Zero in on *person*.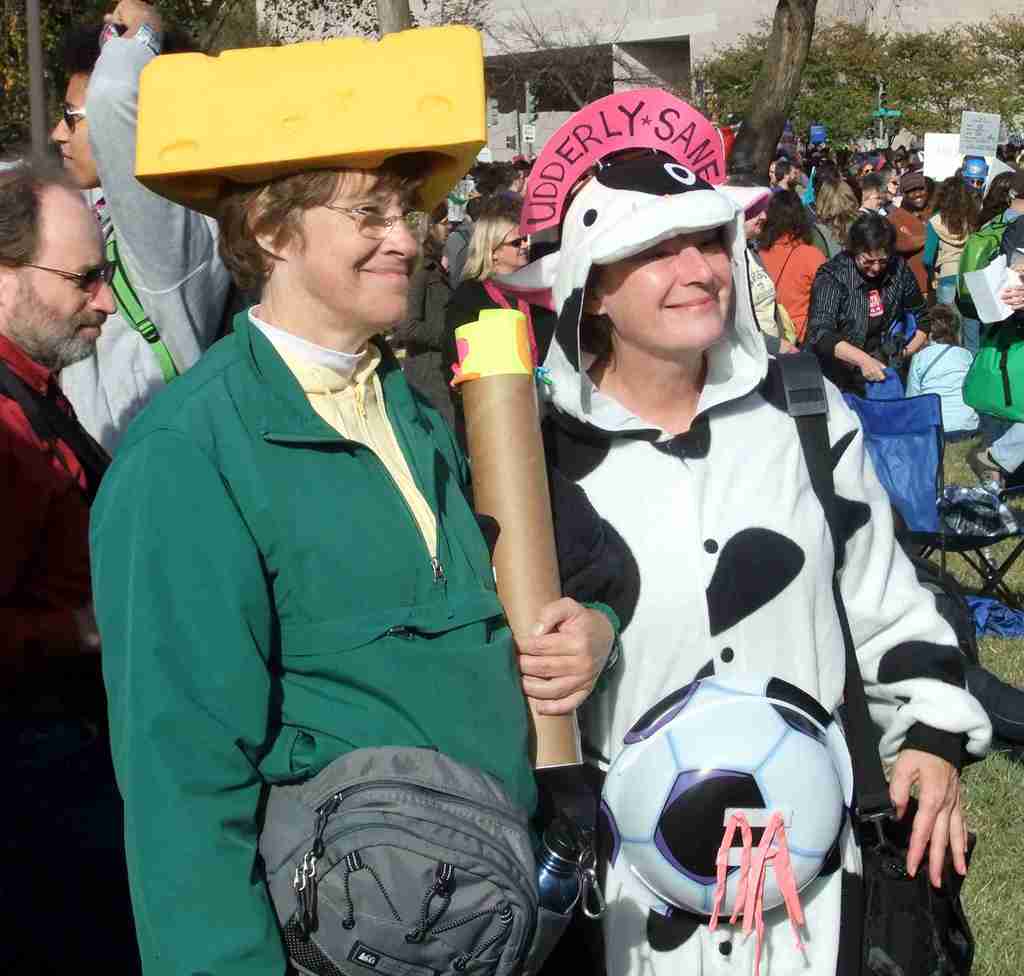
Zeroed in: 919 175 986 359.
